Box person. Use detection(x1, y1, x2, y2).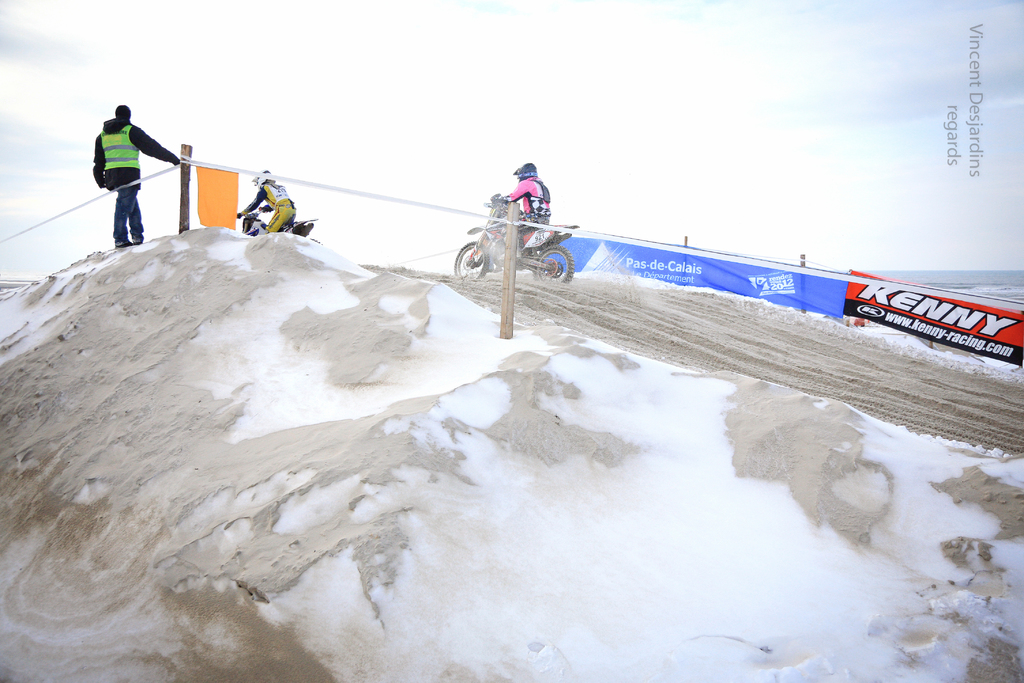
detection(238, 165, 302, 235).
